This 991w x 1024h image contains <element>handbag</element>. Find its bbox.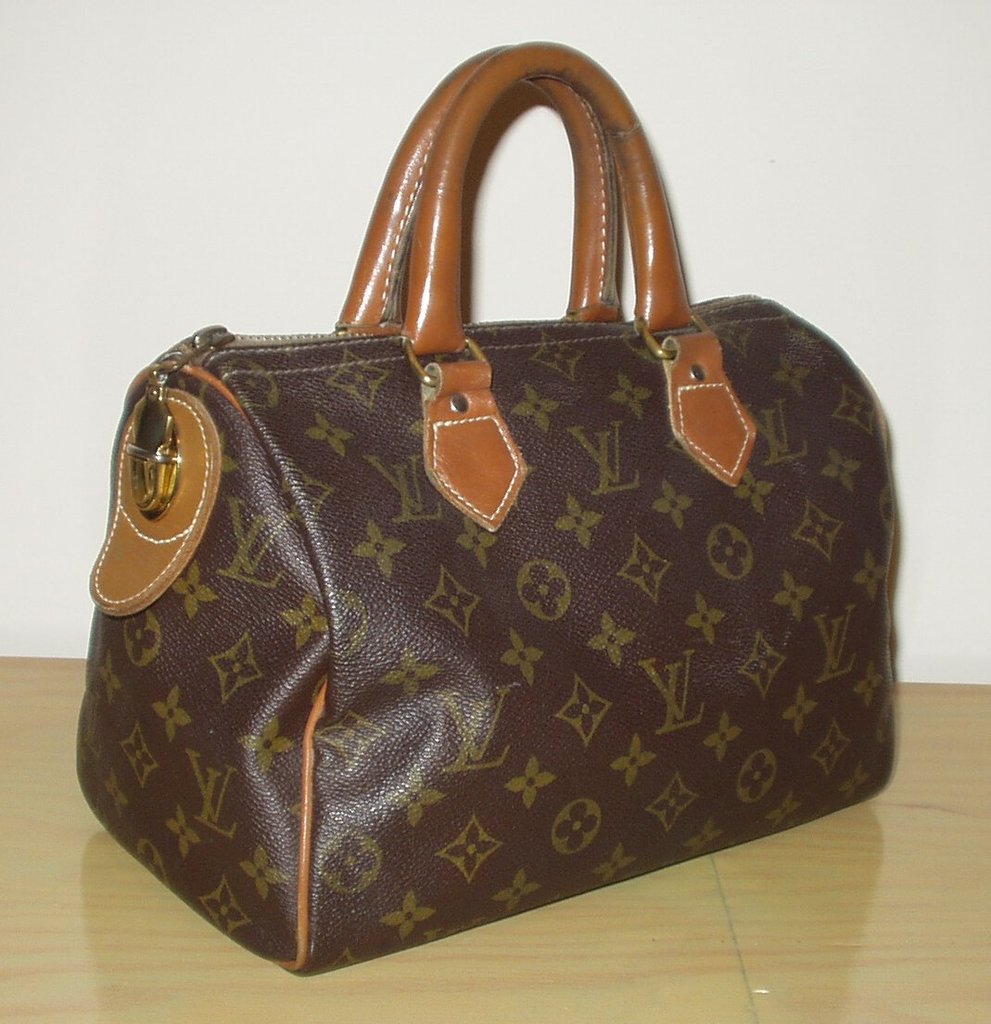
71/40/897/975.
